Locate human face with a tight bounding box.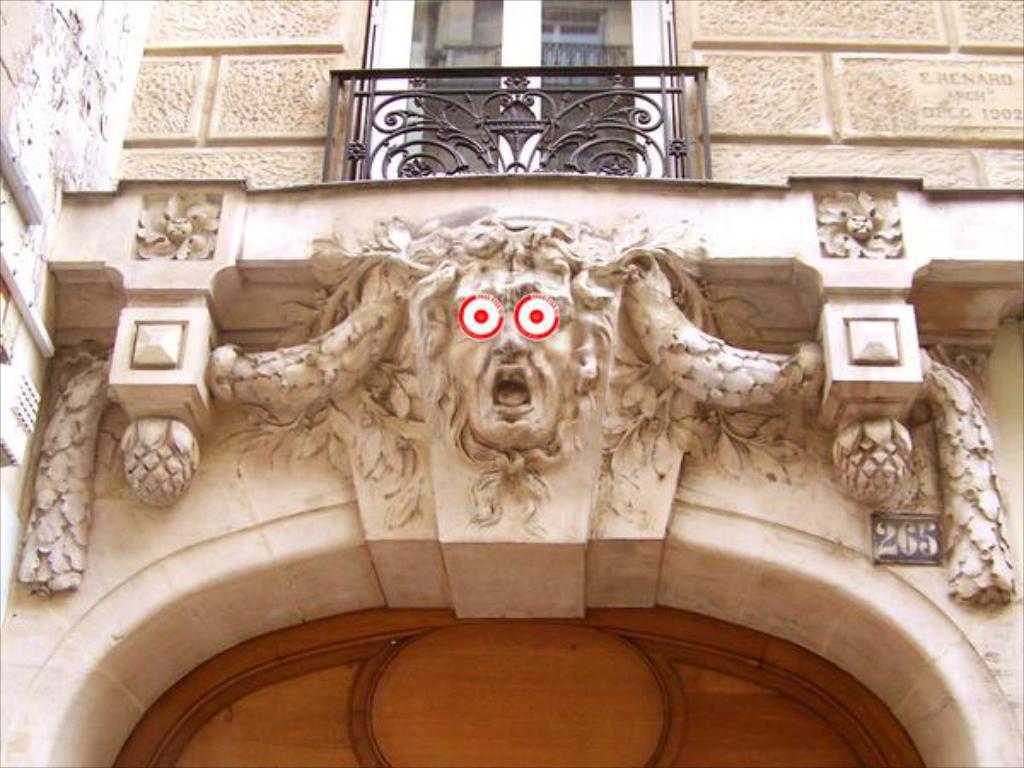
x1=447 y1=265 x2=577 y2=449.
